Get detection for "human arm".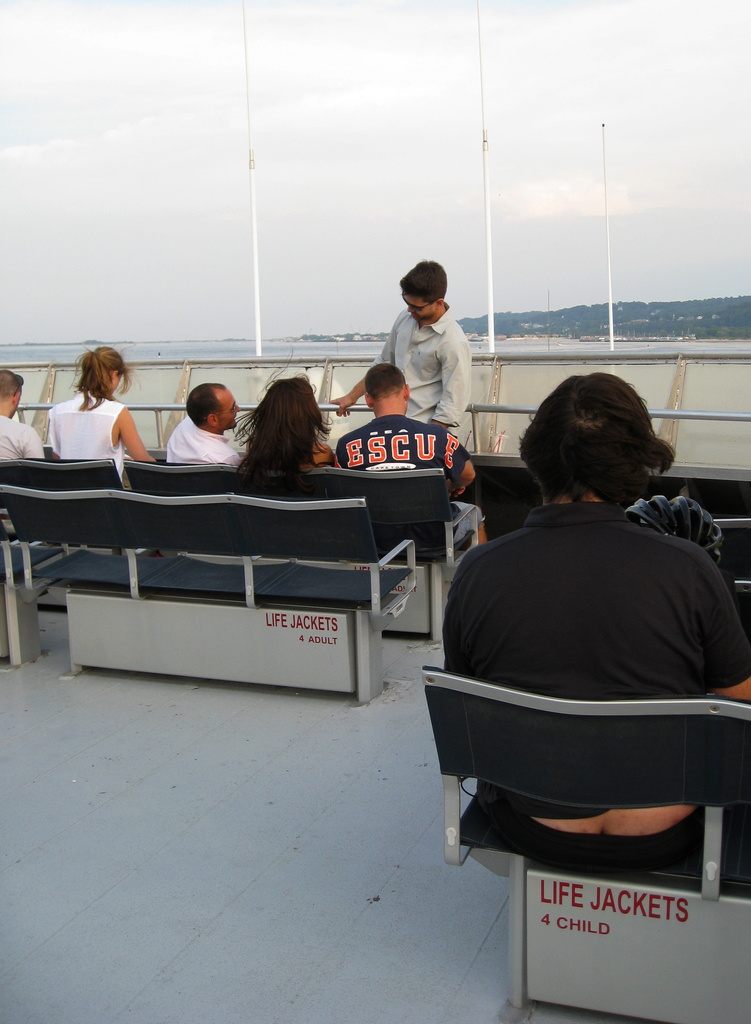
Detection: 107 408 158 464.
